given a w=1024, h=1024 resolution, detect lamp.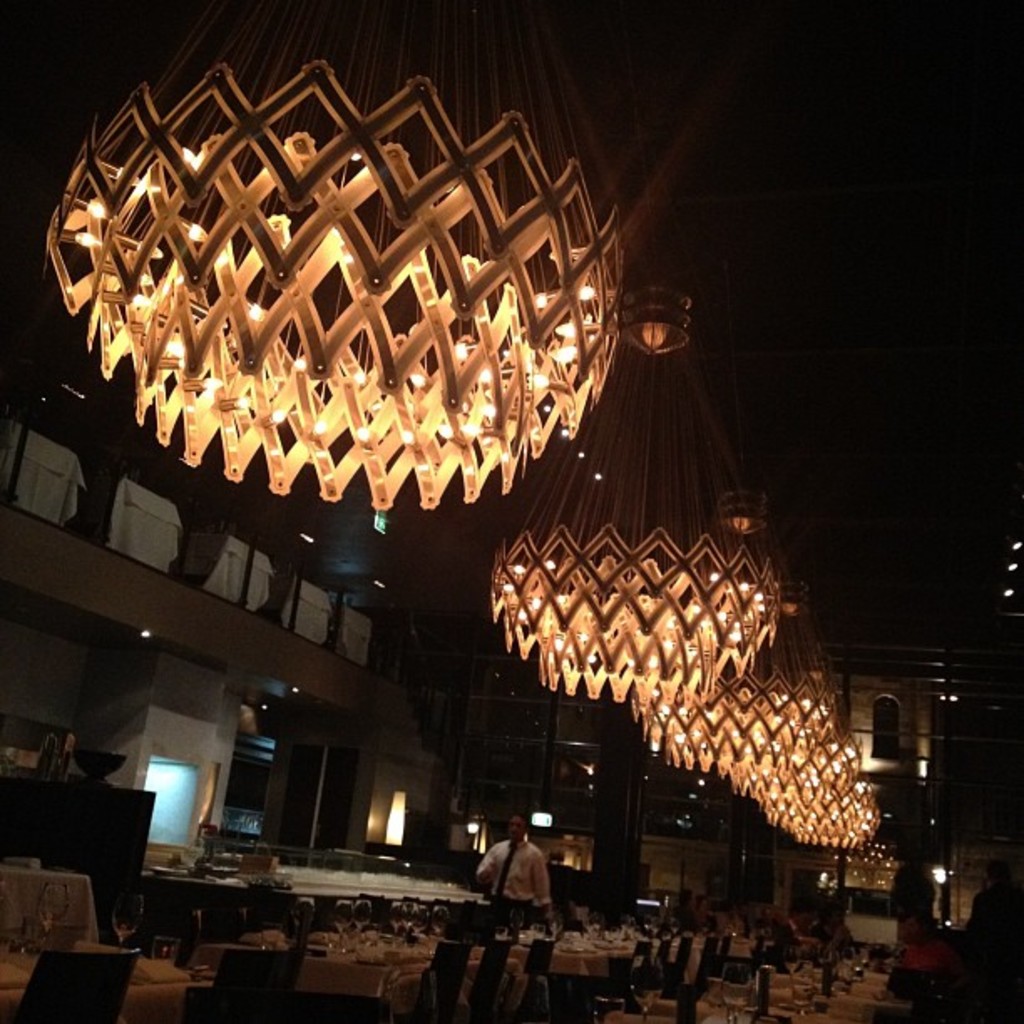
bbox=[490, 236, 788, 709].
